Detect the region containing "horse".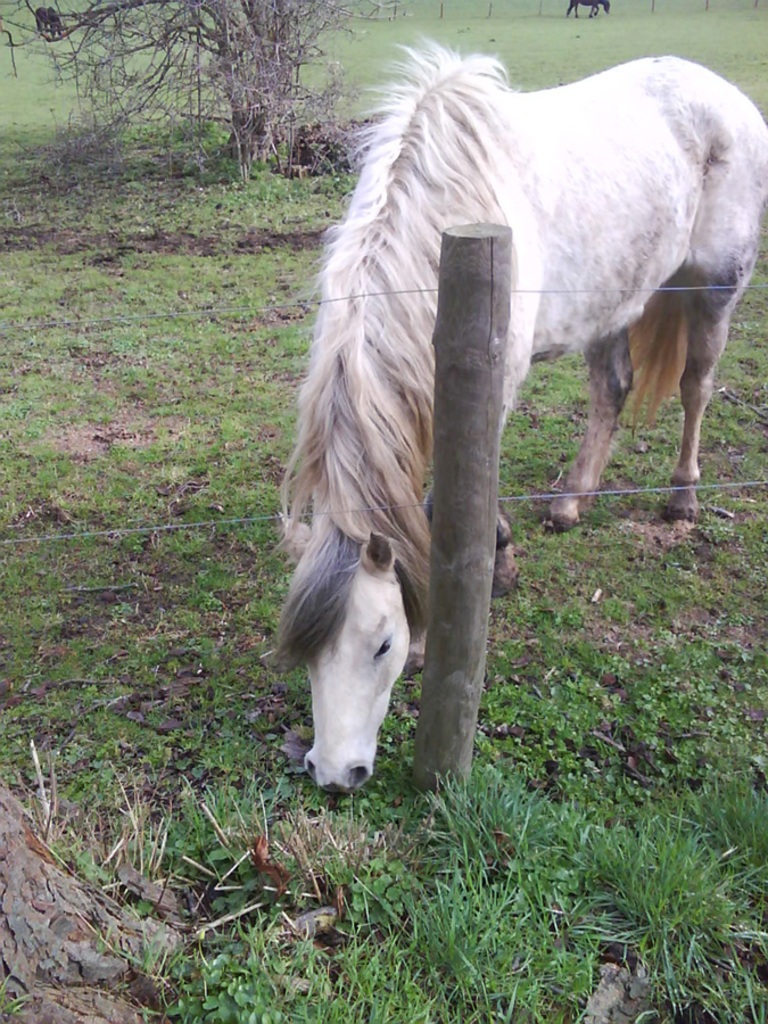
{"left": 561, "top": 0, "right": 614, "bottom": 19}.
